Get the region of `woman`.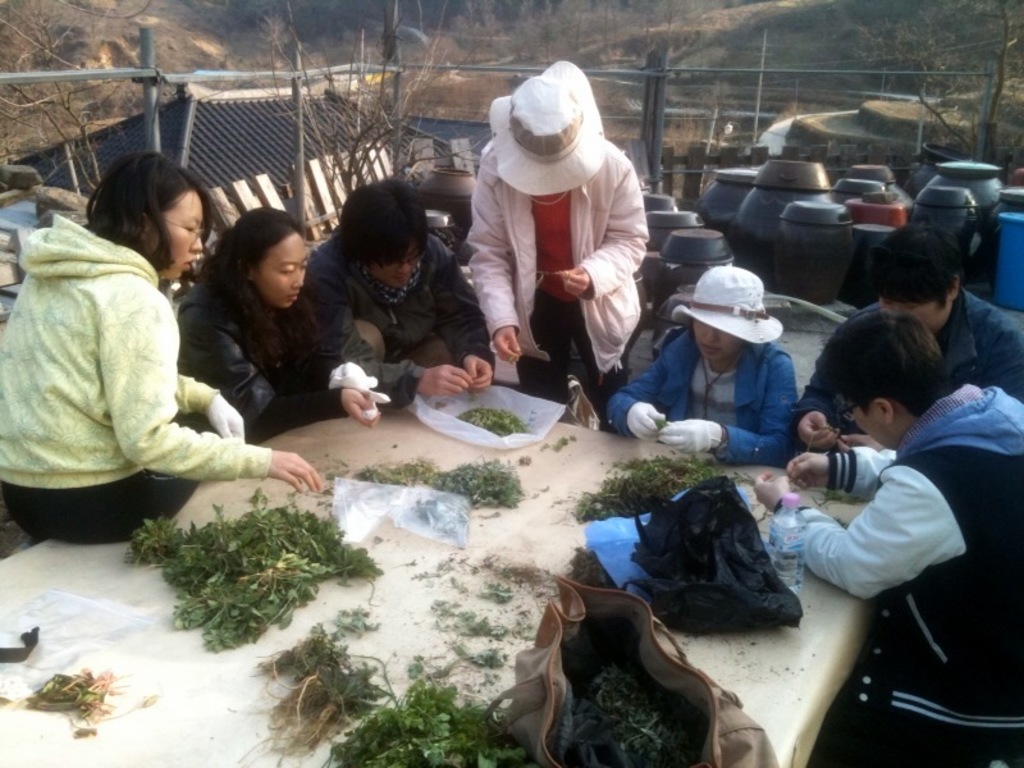
Rect(463, 58, 649, 430).
